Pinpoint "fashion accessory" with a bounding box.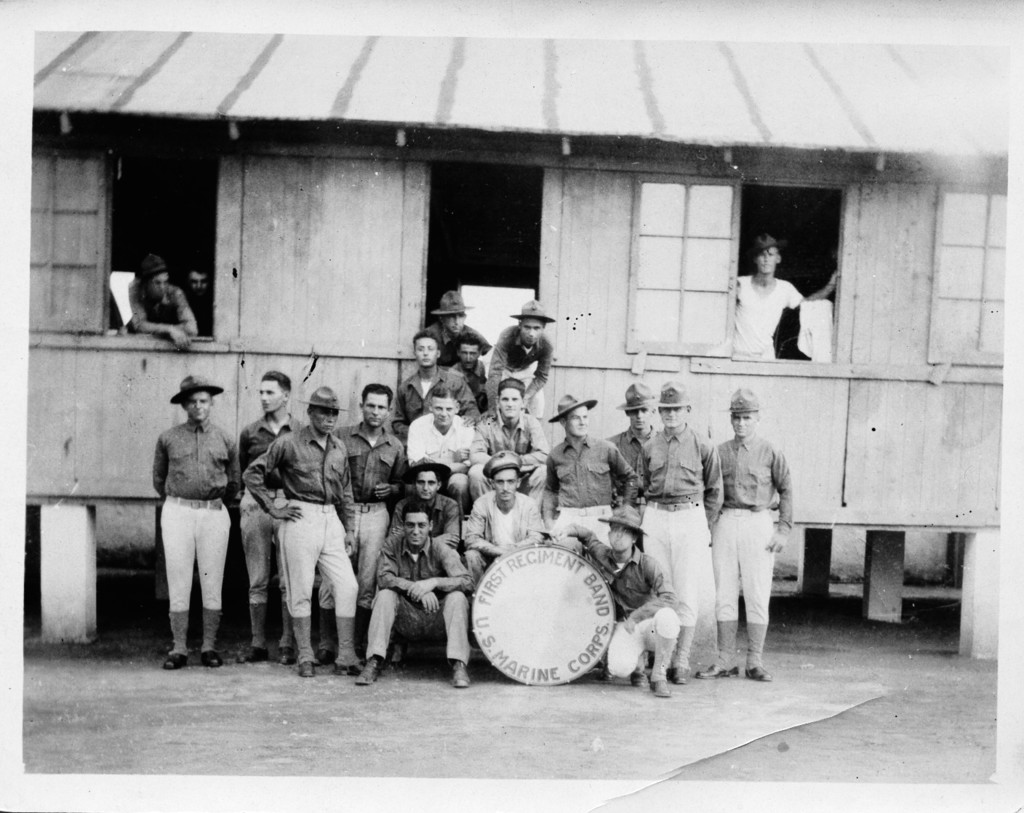
166, 609, 191, 650.
